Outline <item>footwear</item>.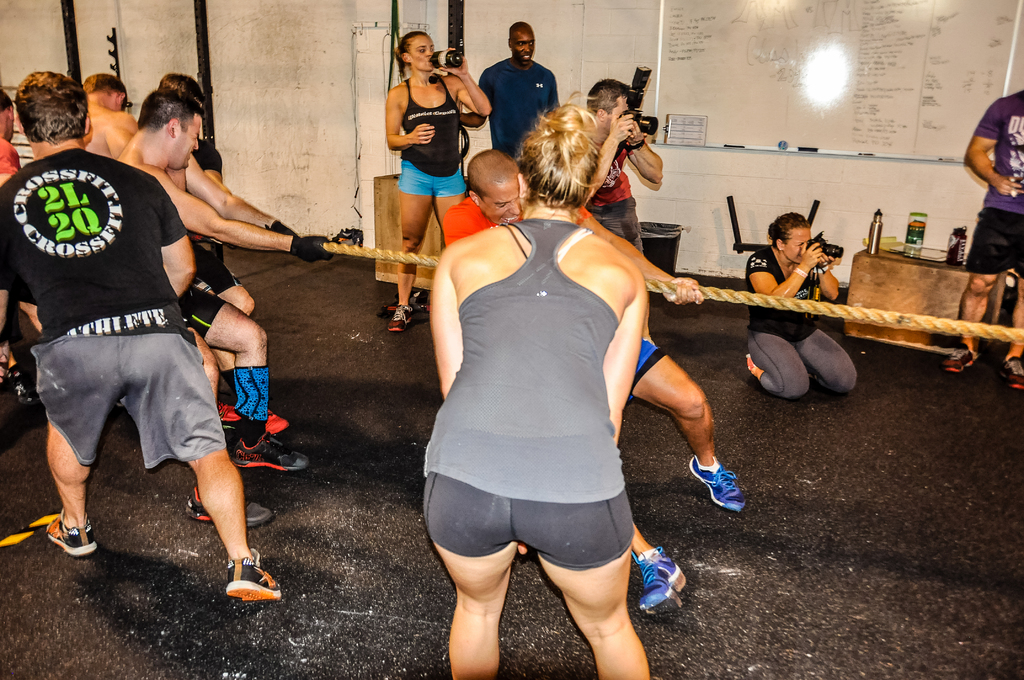
Outline: (218,401,244,429).
